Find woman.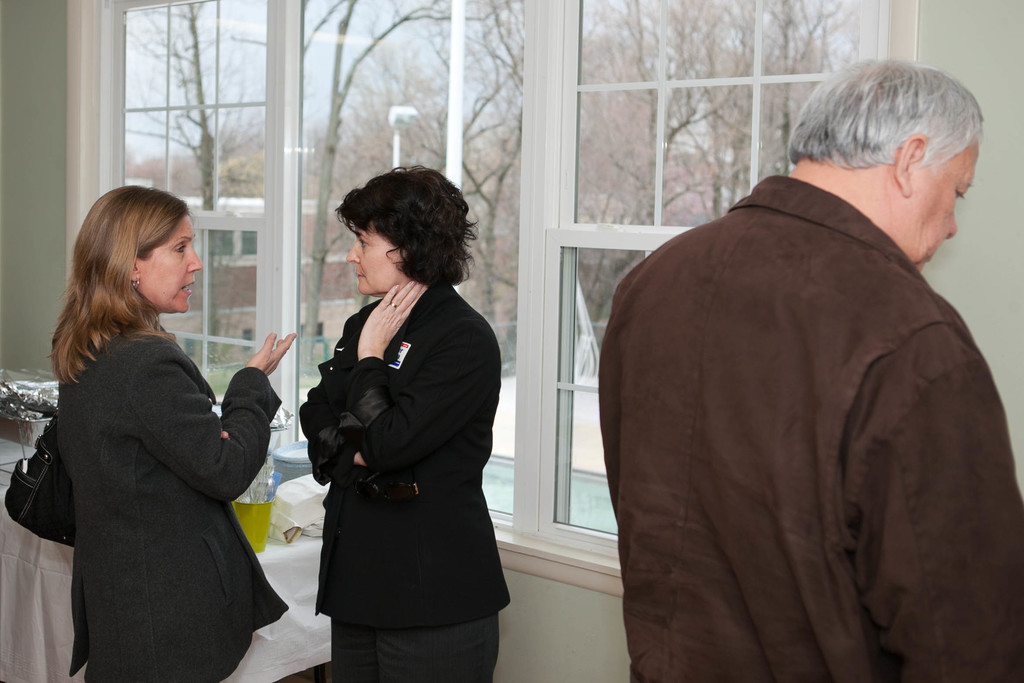
40, 183, 297, 682.
